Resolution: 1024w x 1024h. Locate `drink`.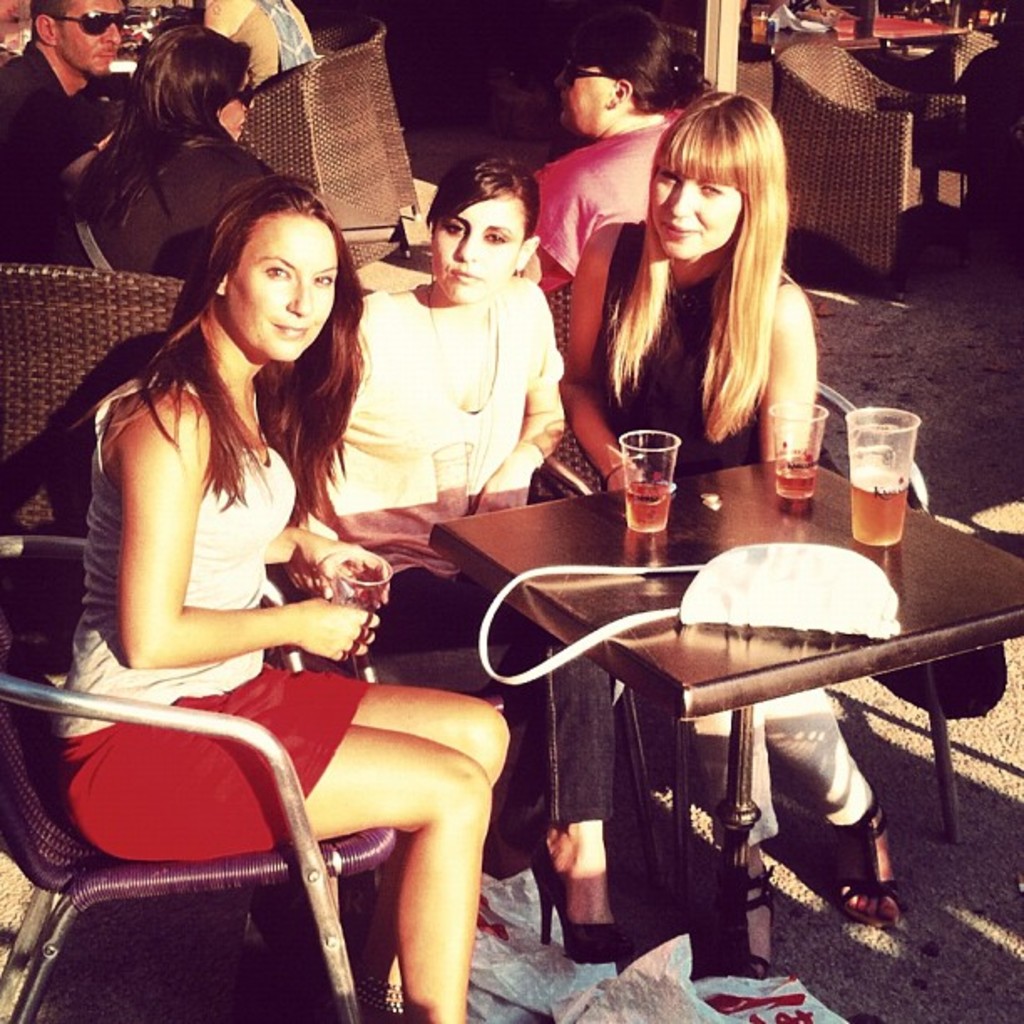
(609,432,673,532).
